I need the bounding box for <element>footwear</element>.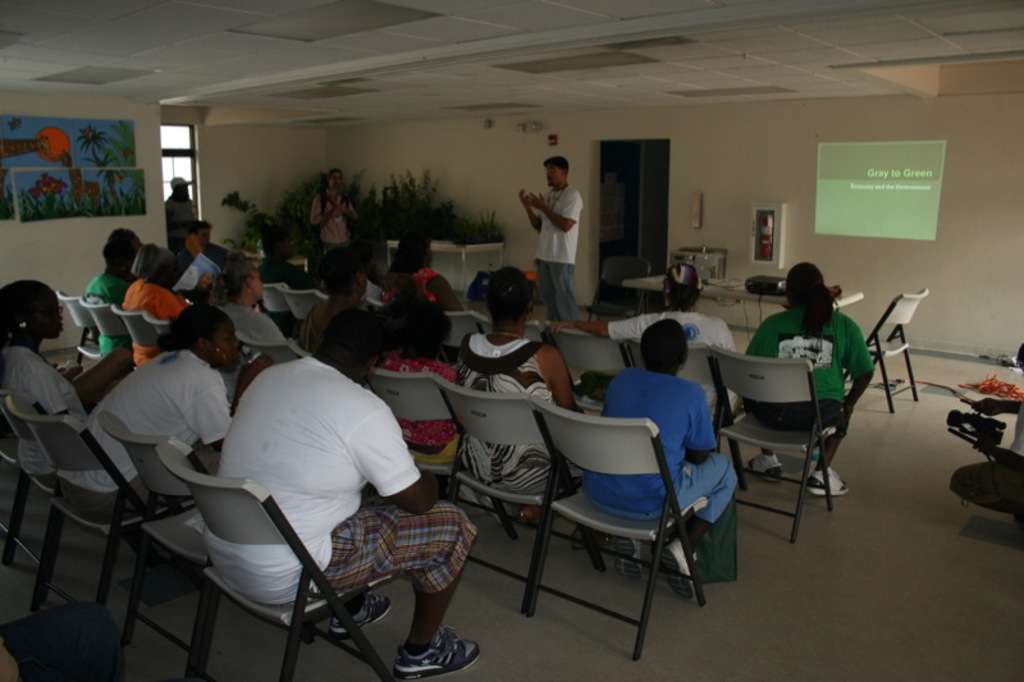
Here it is: rect(614, 536, 644, 580).
